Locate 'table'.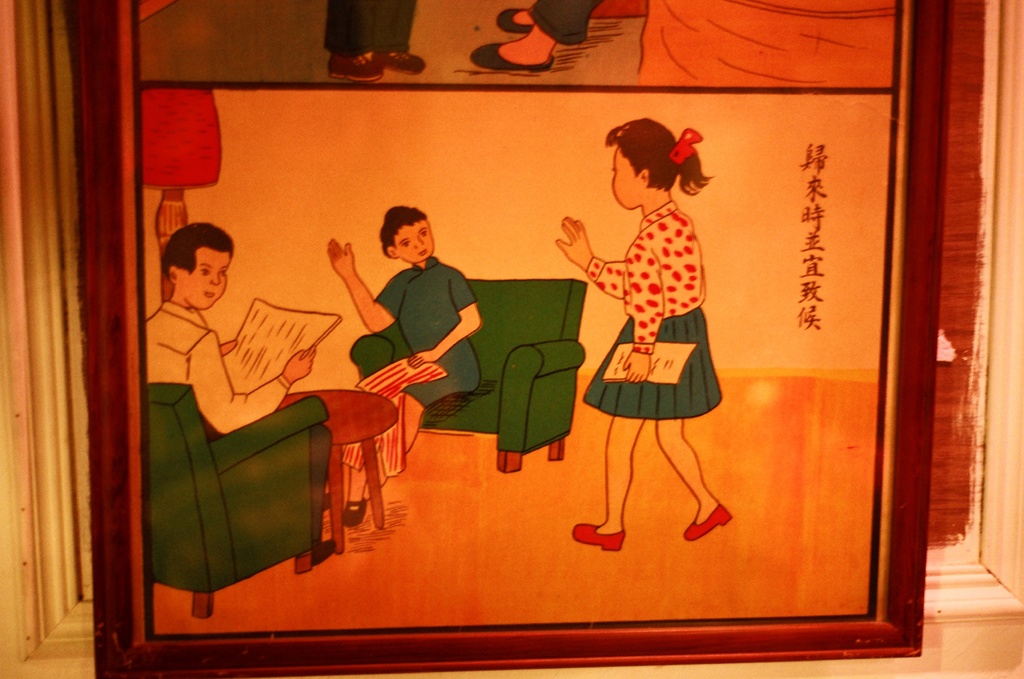
Bounding box: (282, 387, 401, 555).
